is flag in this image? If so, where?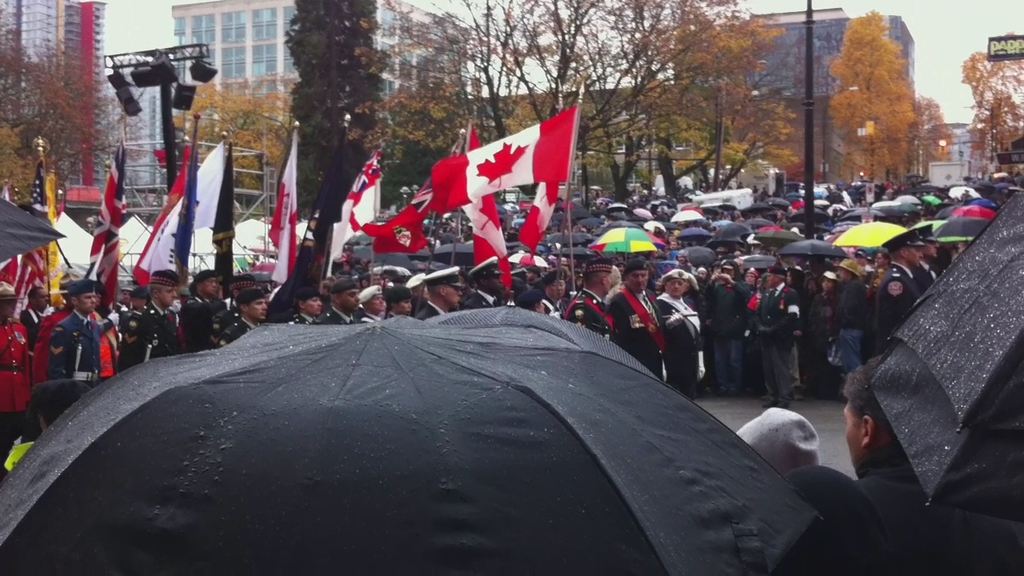
Yes, at (425,98,574,218).
